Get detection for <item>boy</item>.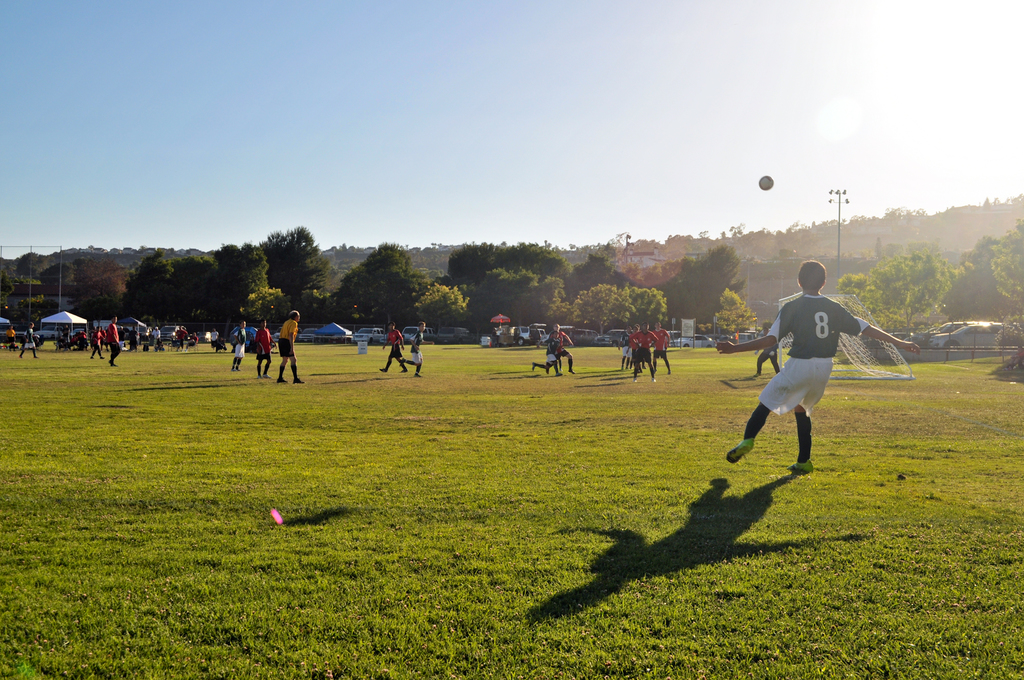
Detection: [x1=399, y1=321, x2=438, y2=374].
